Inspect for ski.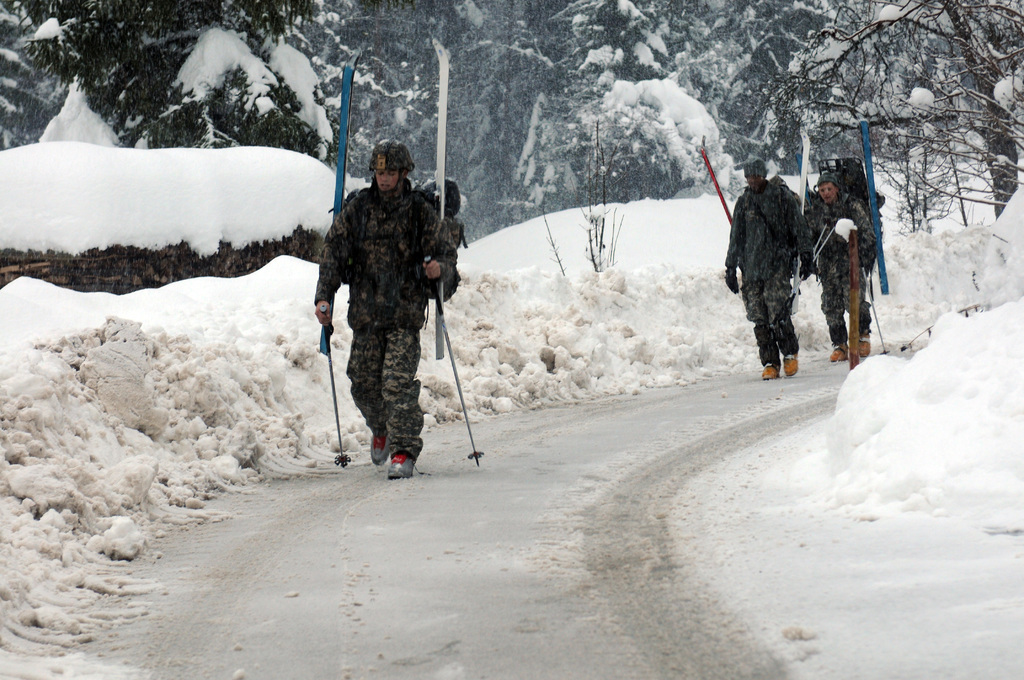
Inspection: (x1=796, y1=130, x2=817, y2=315).
